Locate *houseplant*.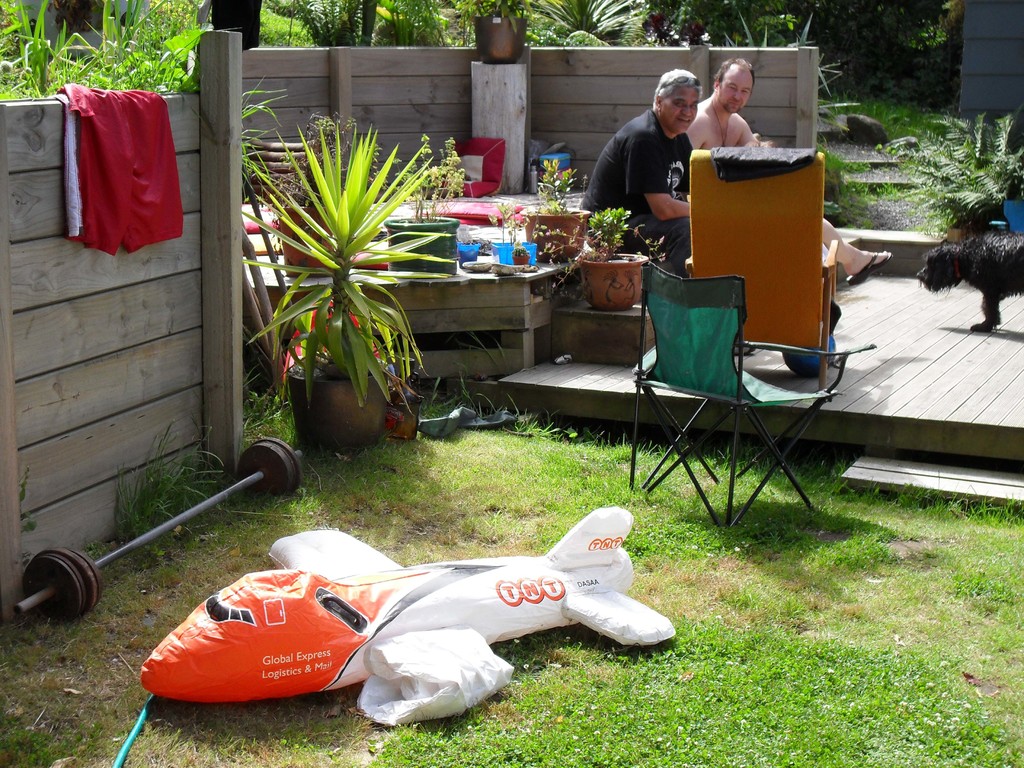
Bounding box: rect(467, 0, 533, 58).
